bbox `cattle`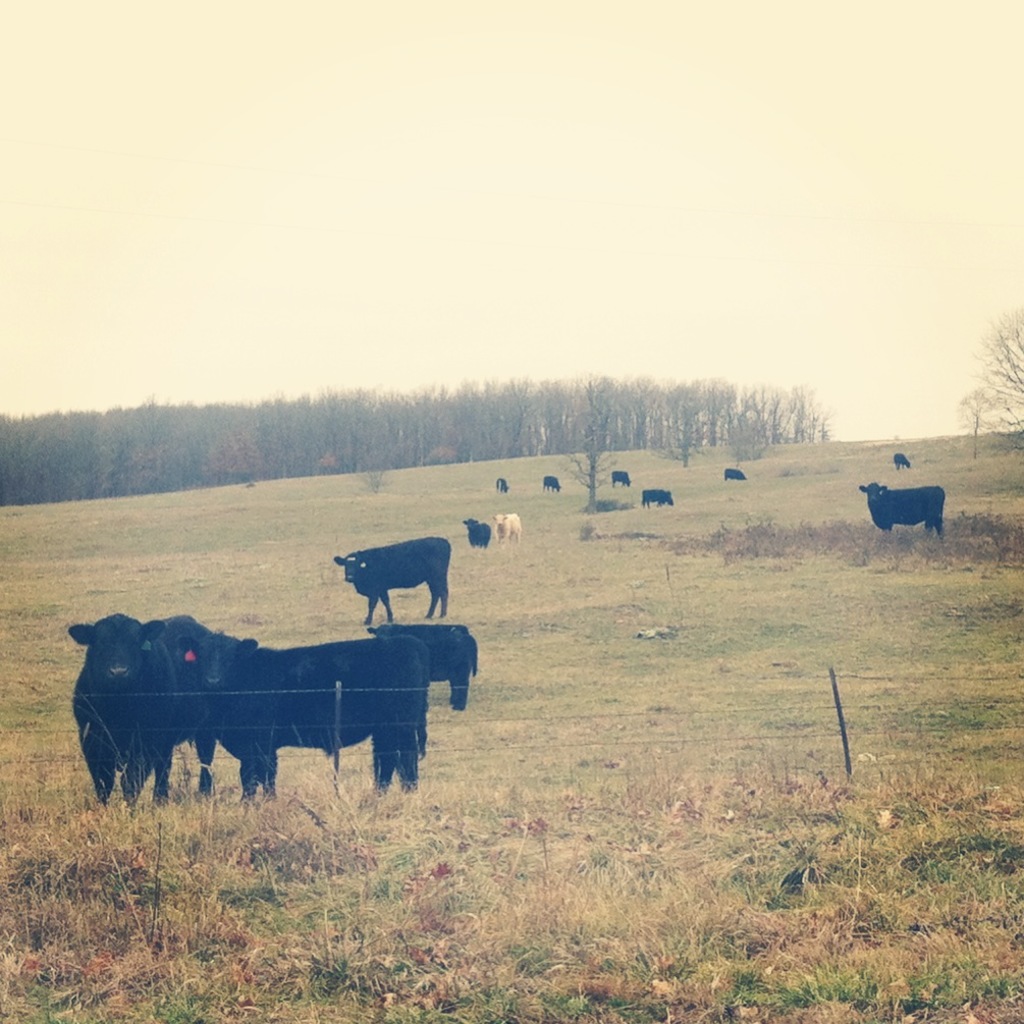
x1=723, y1=468, x2=745, y2=482
